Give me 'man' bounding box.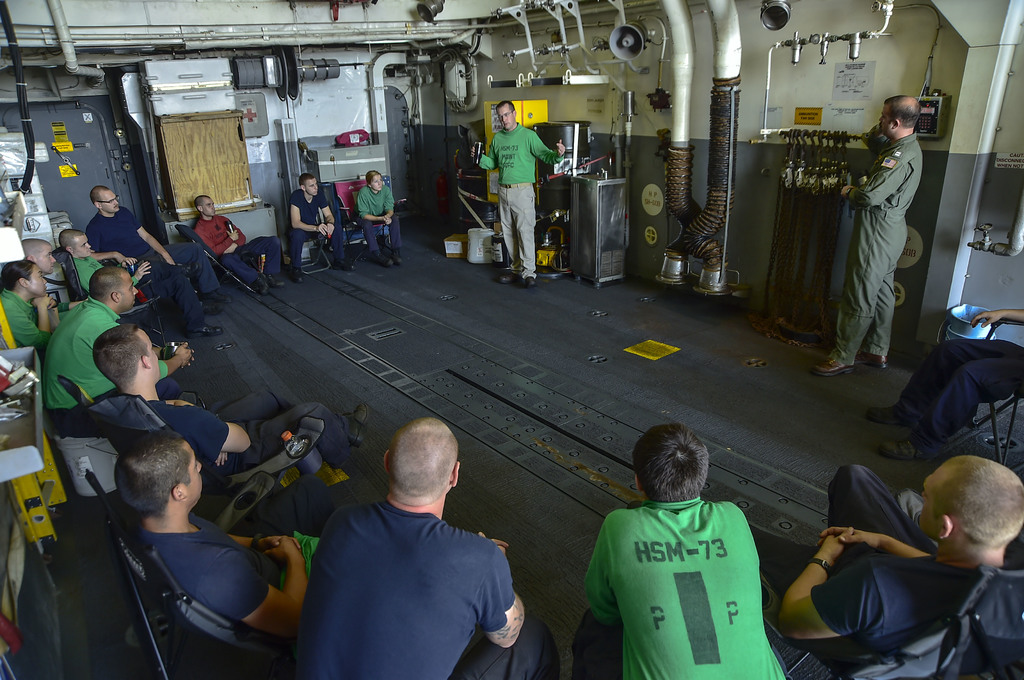
bbox=[21, 232, 90, 329].
